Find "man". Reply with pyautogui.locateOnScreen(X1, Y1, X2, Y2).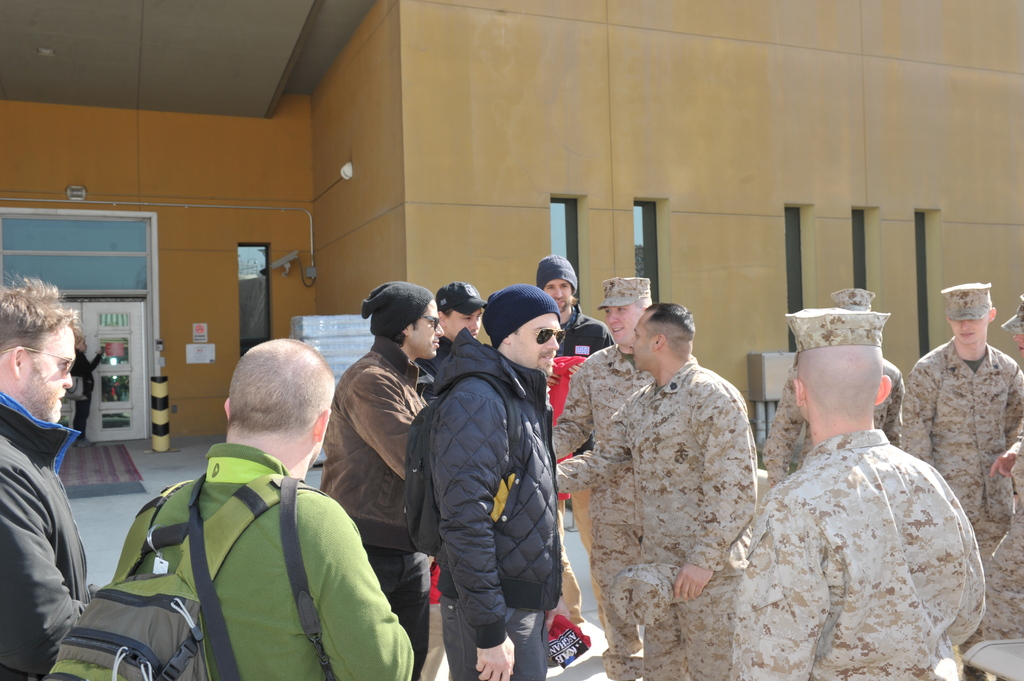
pyautogui.locateOnScreen(406, 281, 488, 680).
